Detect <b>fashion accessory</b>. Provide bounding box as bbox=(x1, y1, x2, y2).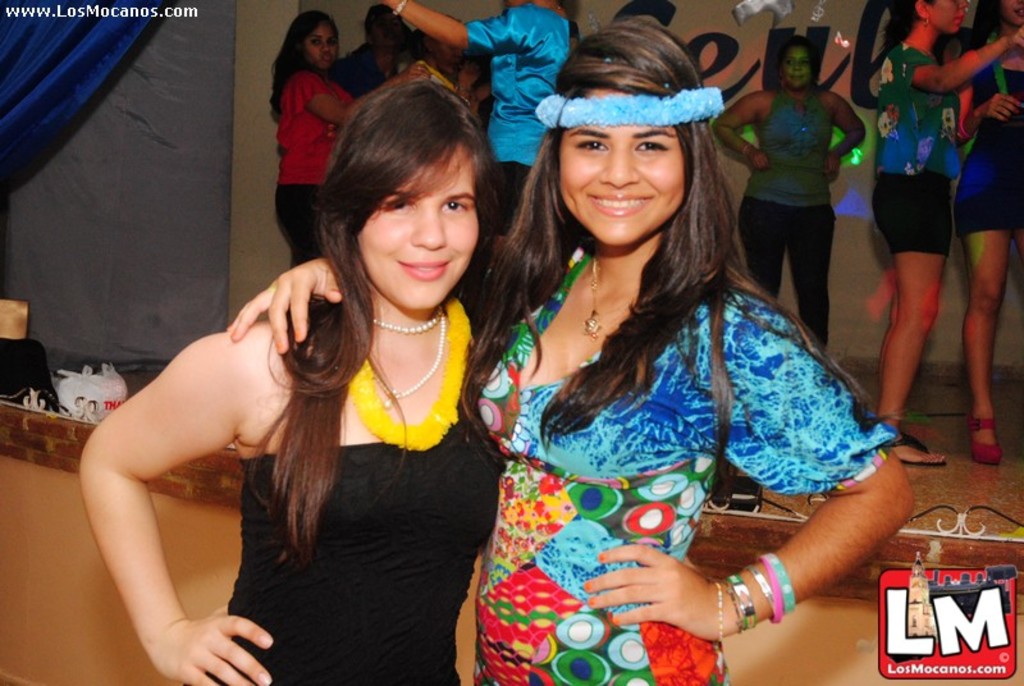
bbox=(740, 140, 753, 157).
